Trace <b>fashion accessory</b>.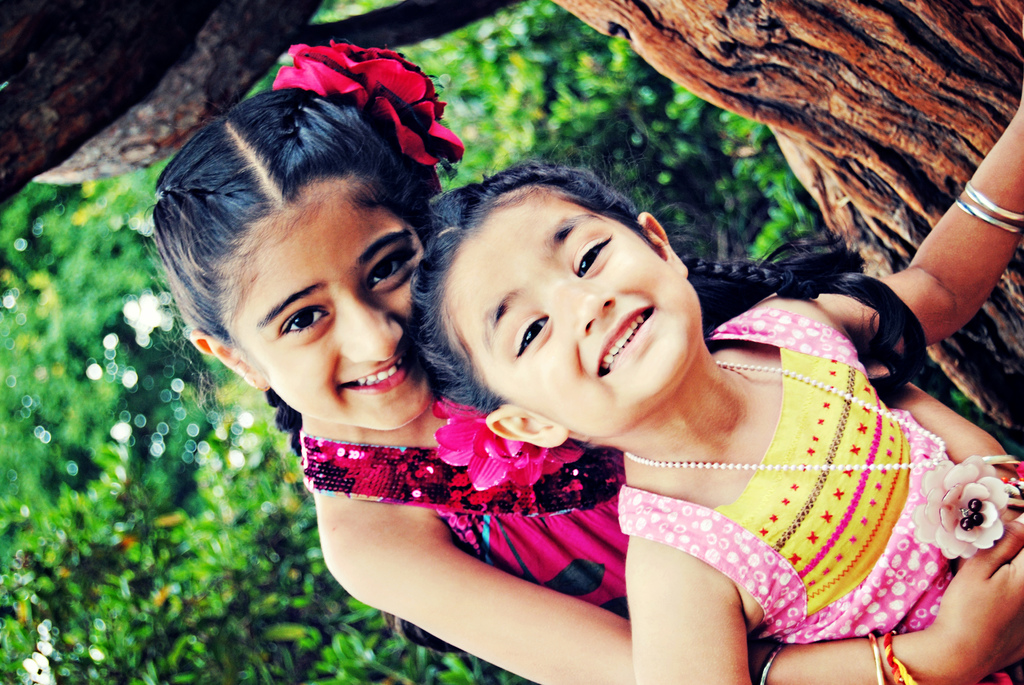
Traced to locate(626, 363, 943, 468).
